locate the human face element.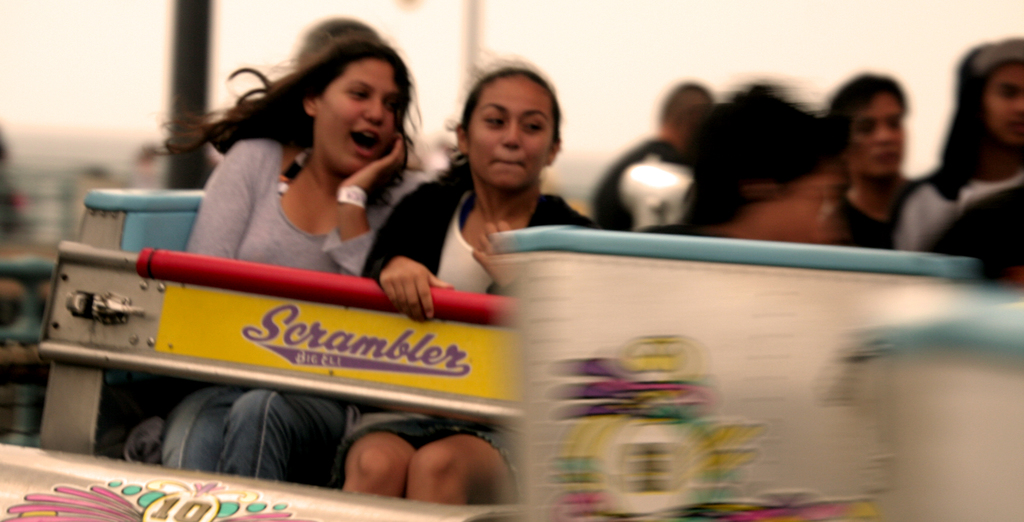
Element bbox: Rect(743, 161, 833, 246).
